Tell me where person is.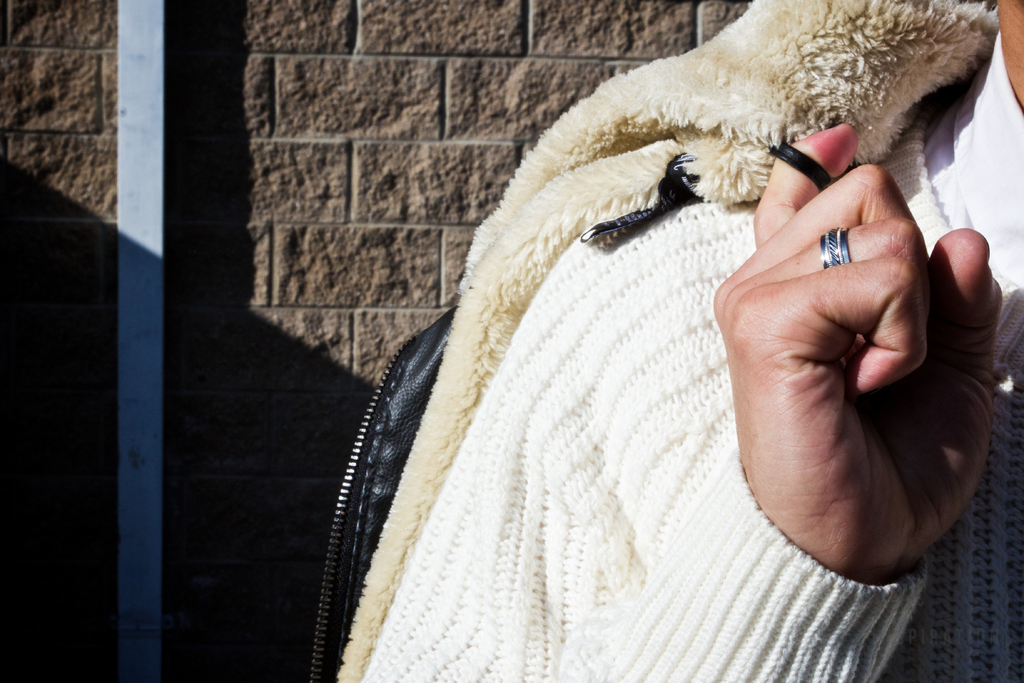
person is at [x1=355, y1=0, x2=1023, y2=682].
